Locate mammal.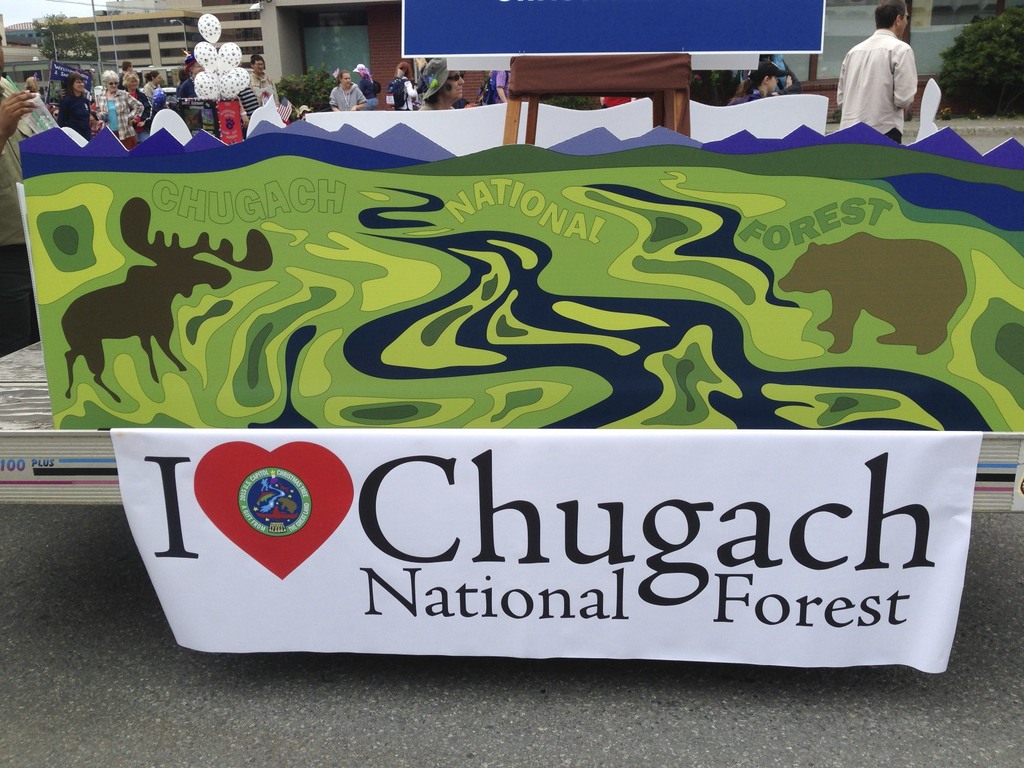
Bounding box: pyautogui.locateOnScreen(765, 52, 803, 91).
